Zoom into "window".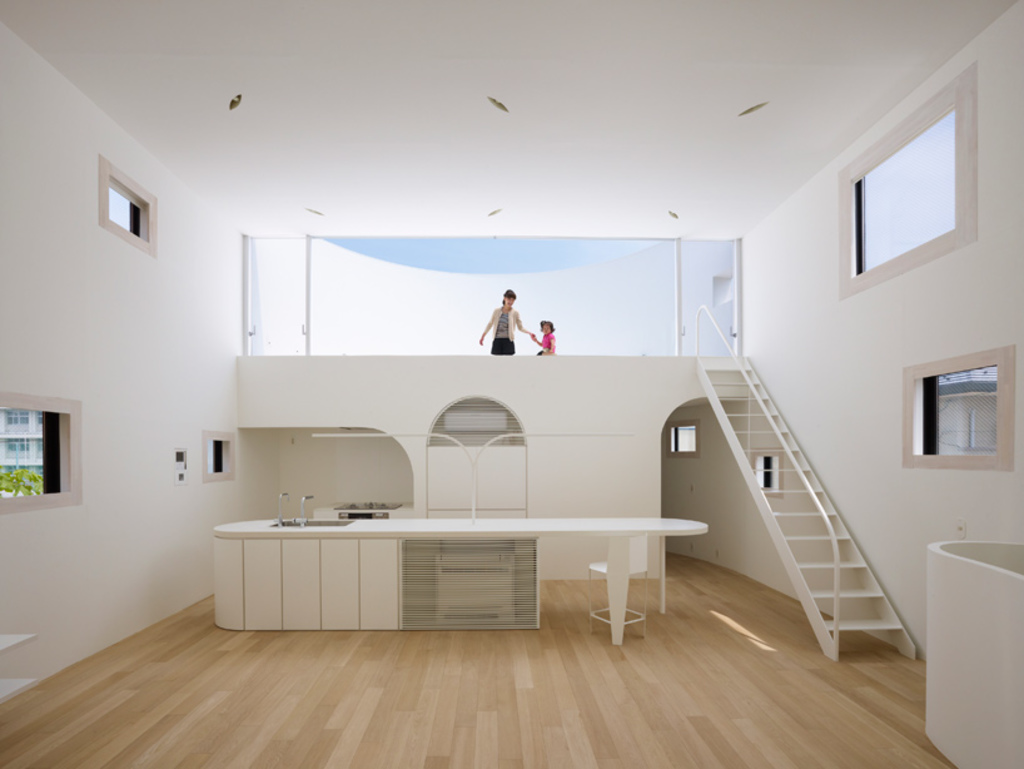
Zoom target: locate(668, 420, 695, 458).
